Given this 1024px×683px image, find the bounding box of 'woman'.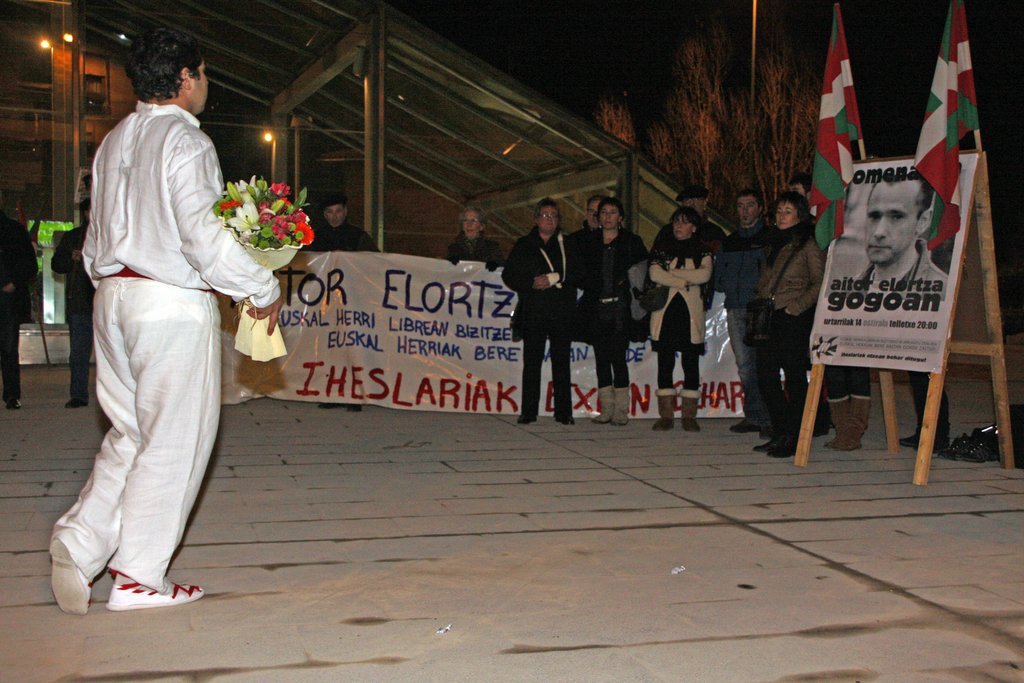
<box>450,204,502,270</box>.
